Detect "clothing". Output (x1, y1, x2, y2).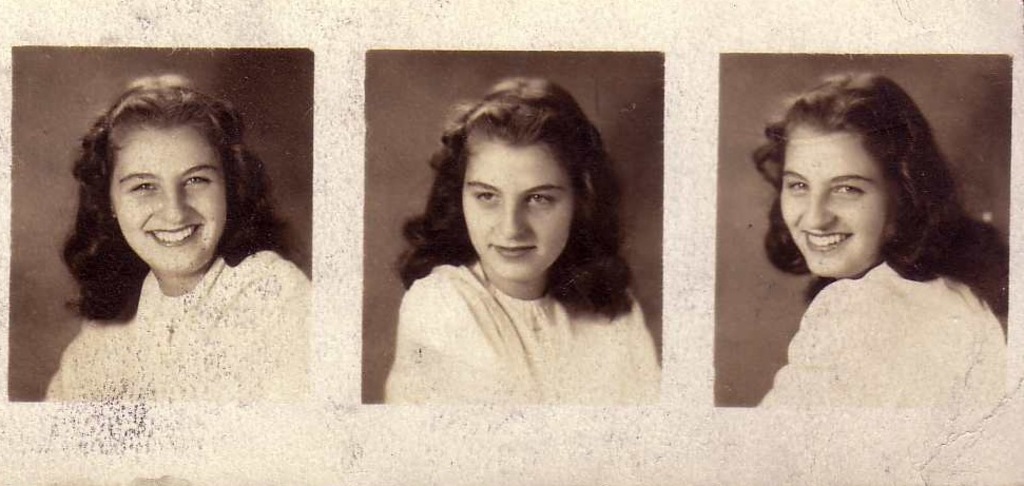
(383, 254, 668, 411).
